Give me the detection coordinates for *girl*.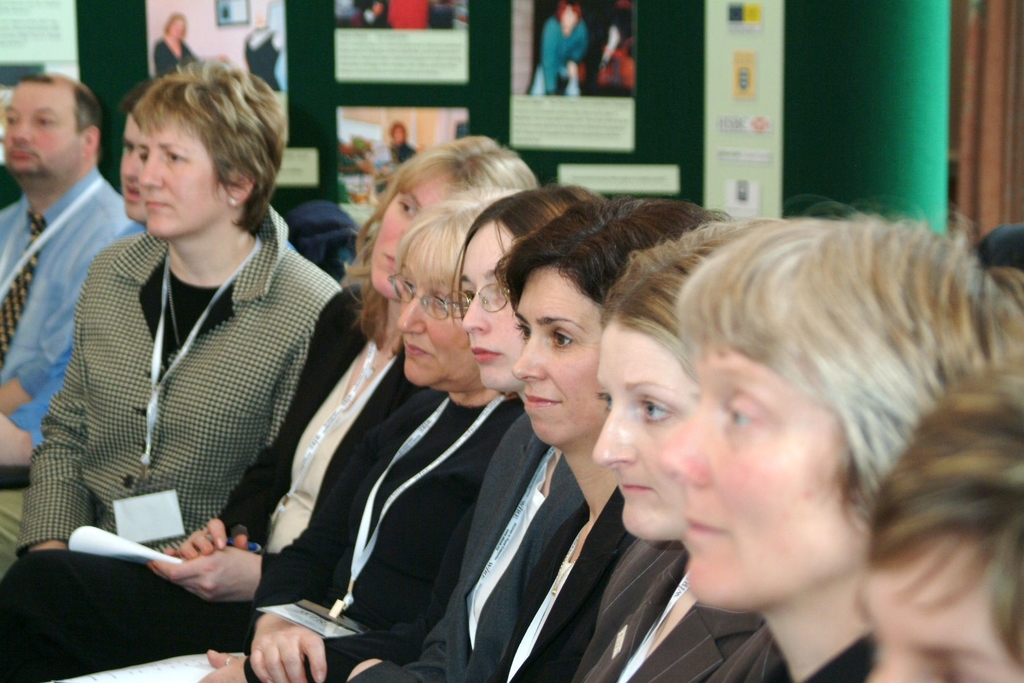
l=0, t=135, r=536, b=682.
